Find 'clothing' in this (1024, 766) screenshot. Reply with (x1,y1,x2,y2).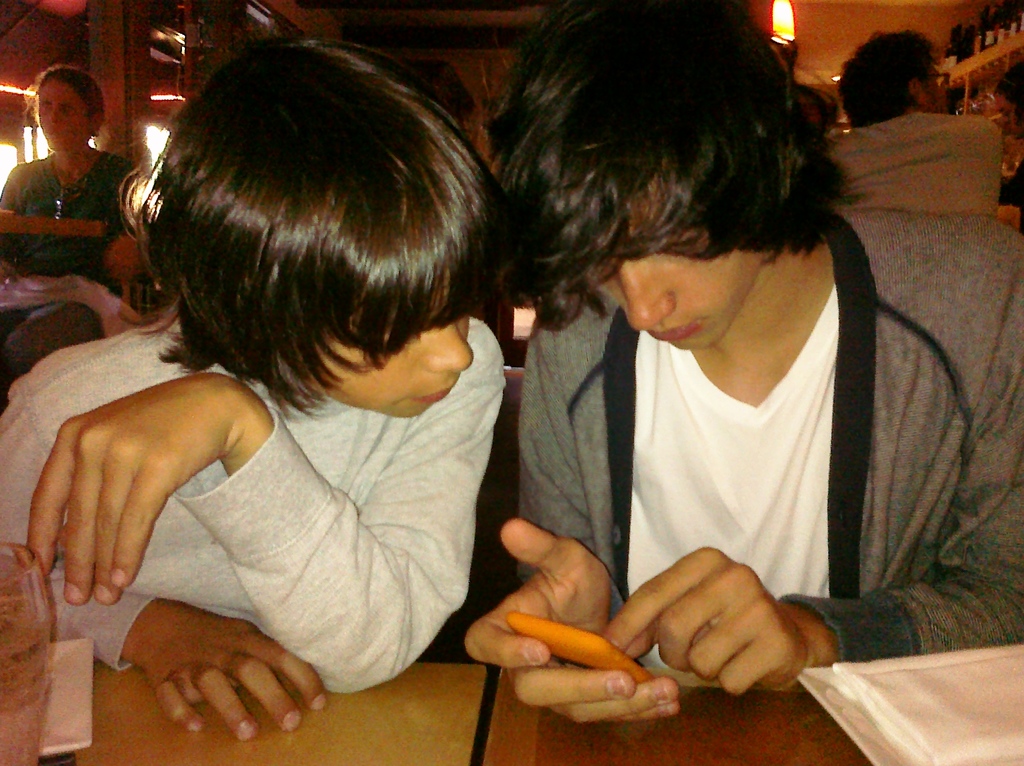
(0,297,503,698).
